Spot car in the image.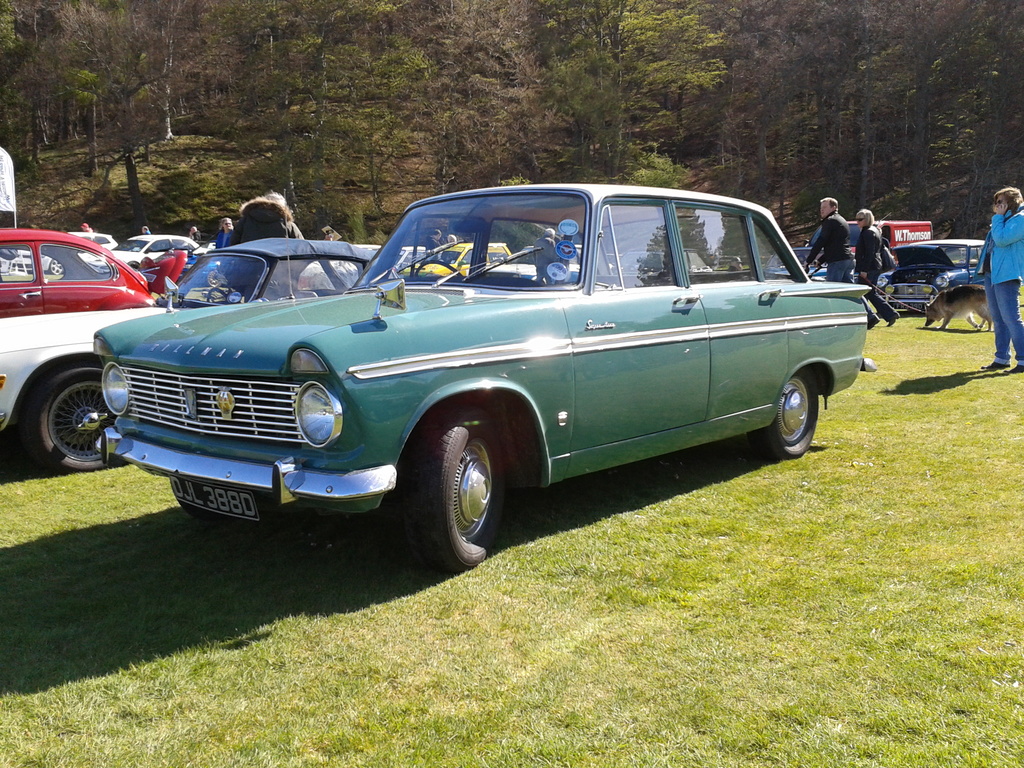
car found at <region>874, 239, 1023, 318</region>.
